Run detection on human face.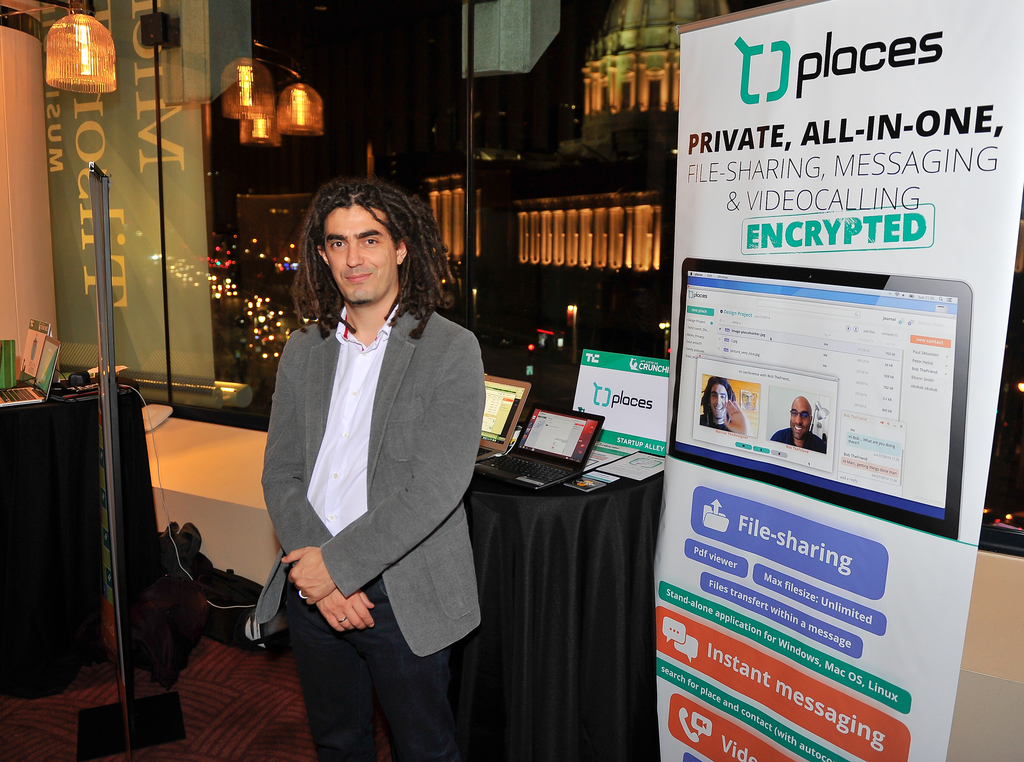
Result: <bbox>324, 202, 396, 305</bbox>.
